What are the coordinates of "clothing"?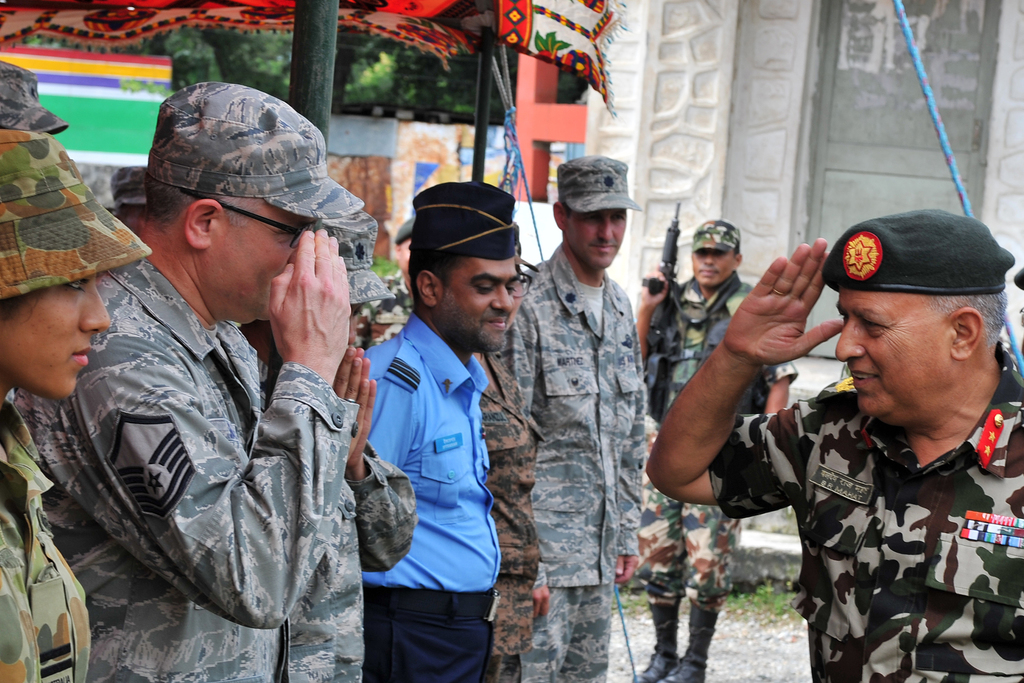
left=477, top=352, right=547, bottom=682.
